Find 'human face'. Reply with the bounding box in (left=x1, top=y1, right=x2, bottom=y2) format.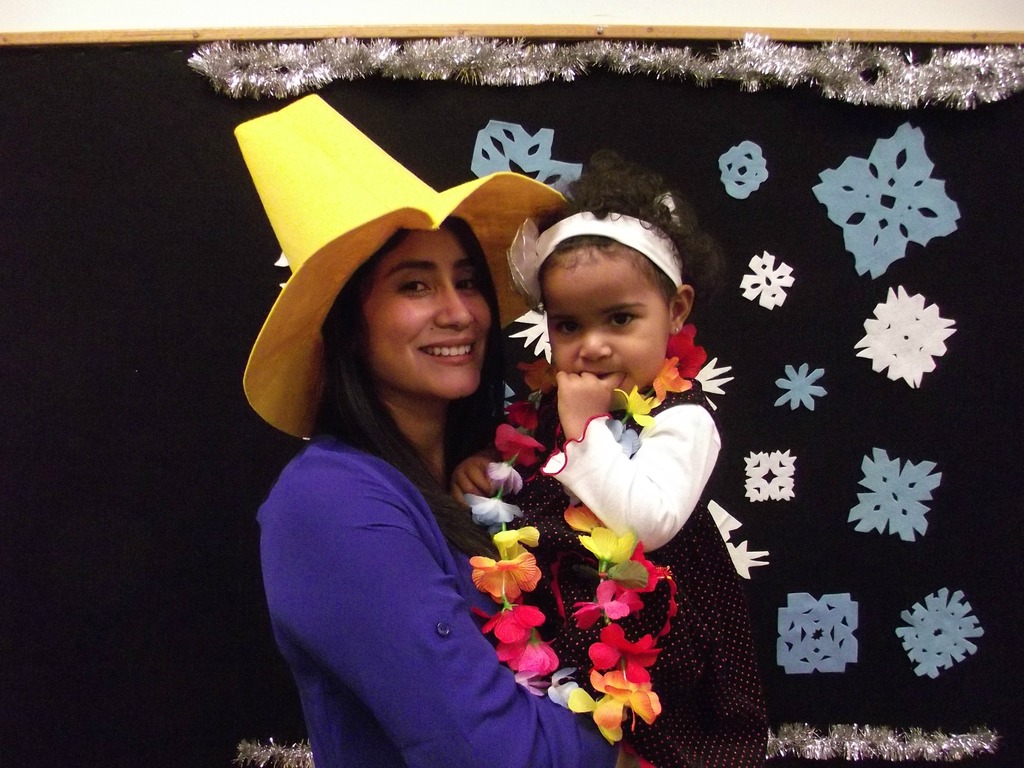
(left=539, top=248, right=669, bottom=405).
